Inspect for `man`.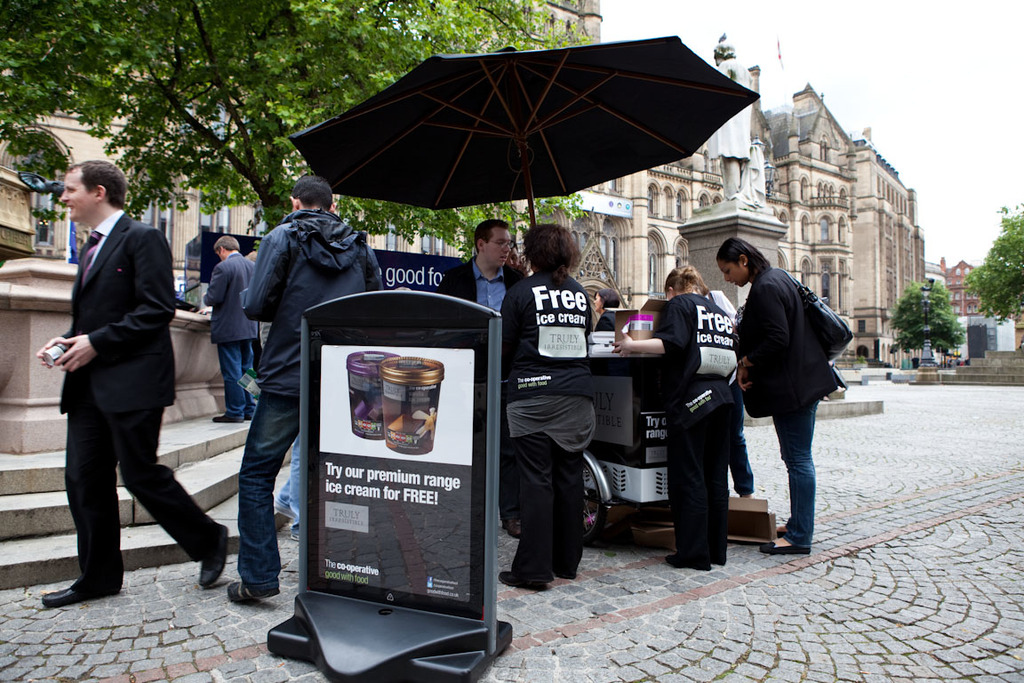
Inspection: detection(204, 234, 274, 423).
